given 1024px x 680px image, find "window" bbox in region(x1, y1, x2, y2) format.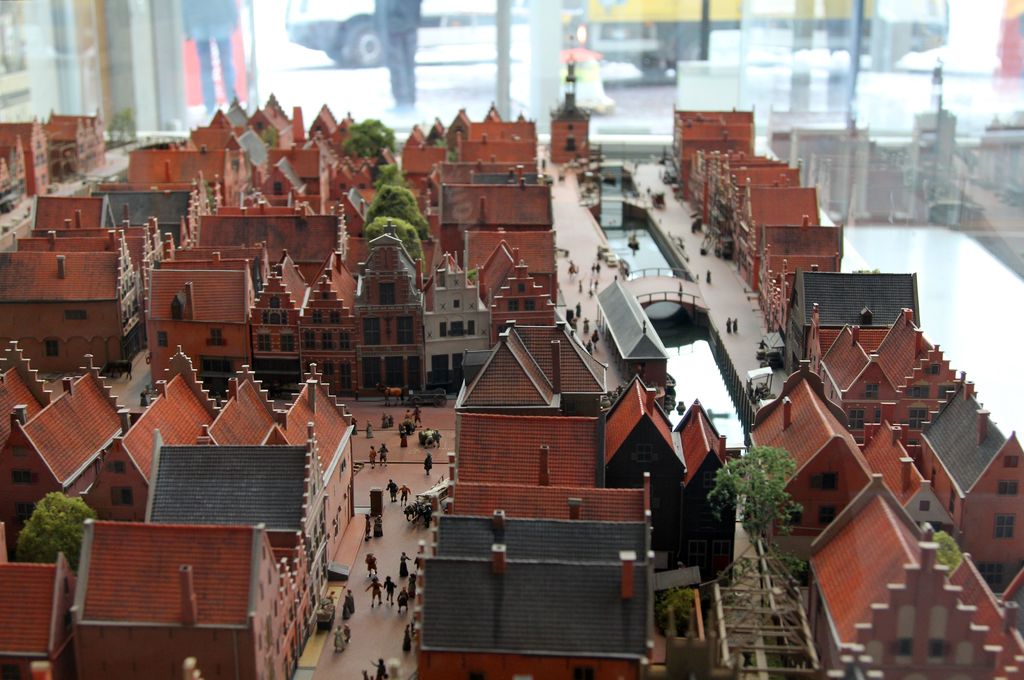
region(14, 471, 29, 486).
